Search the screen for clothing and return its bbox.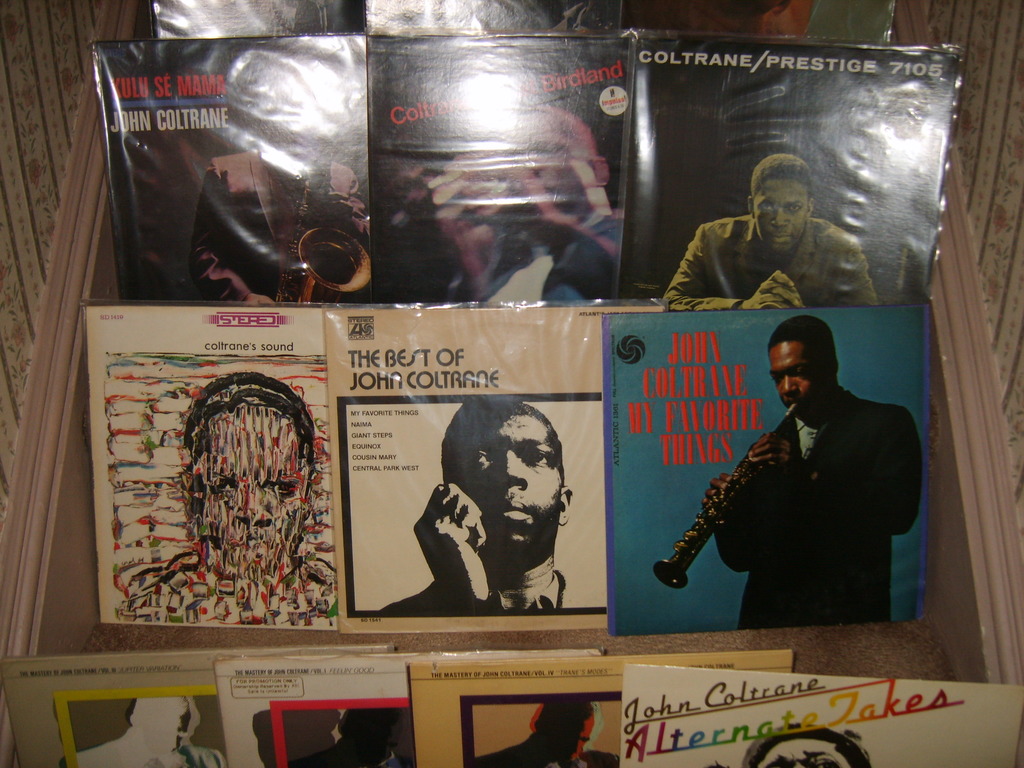
Found: 660/360/940/640.
